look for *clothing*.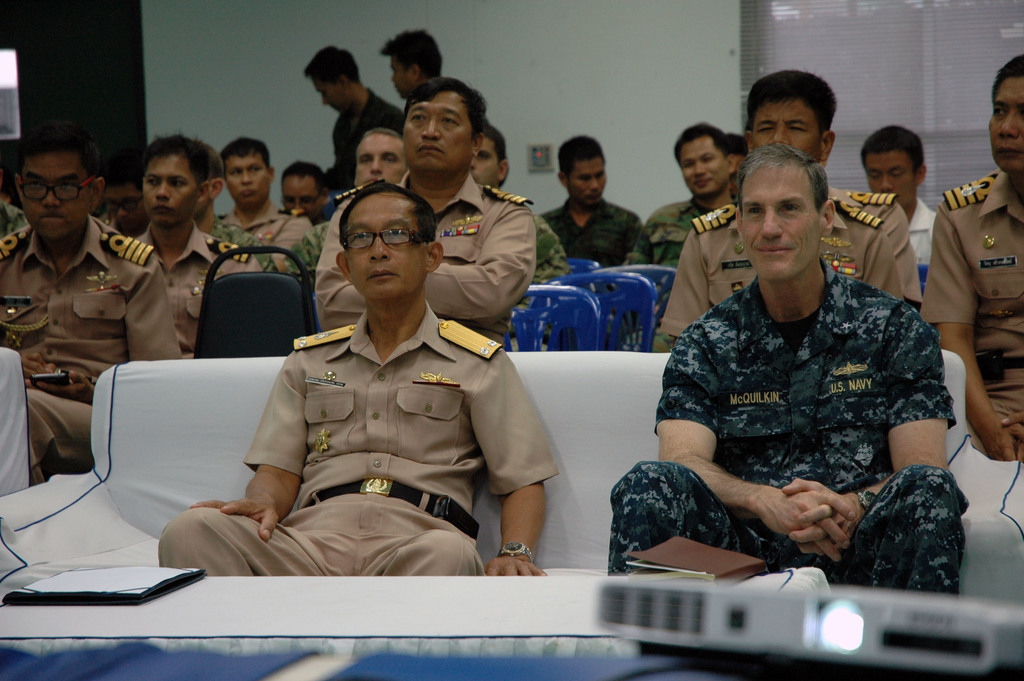
Found: crop(634, 196, 729, 276).
